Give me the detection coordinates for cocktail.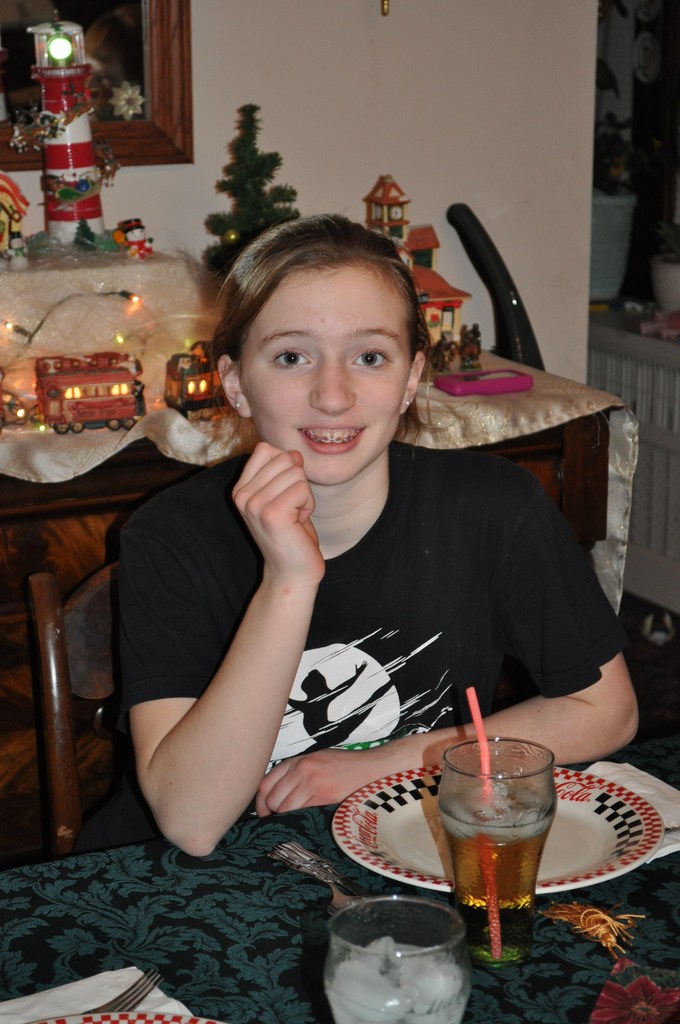
{"x1": 327, "y1": 890, "x2": 467, "y2": 1023}.
